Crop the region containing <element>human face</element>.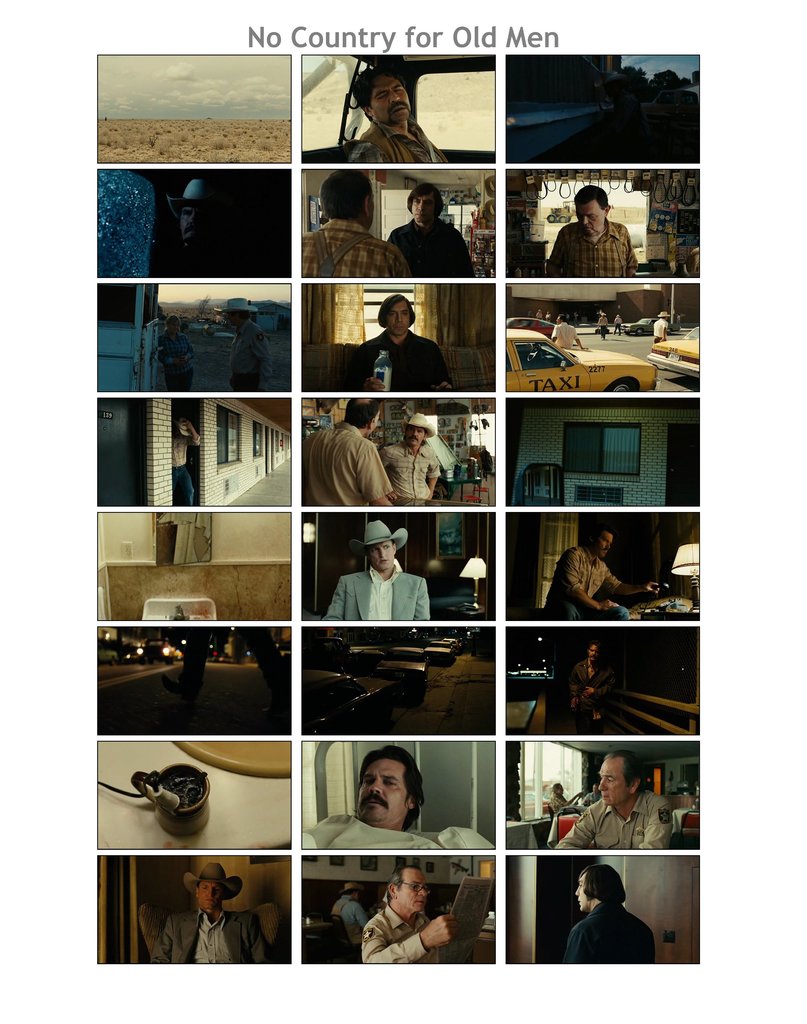
Crop region: l=410, t=195, r=441, b=219.
